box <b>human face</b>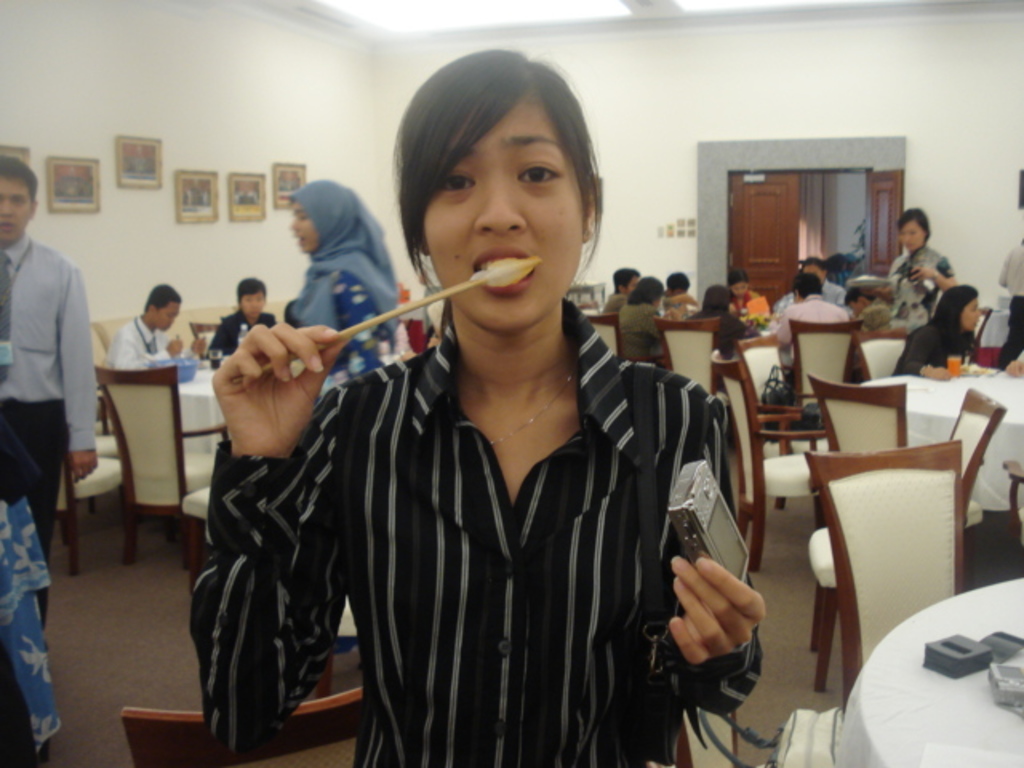
bbox(152, 304, 179, 330)
